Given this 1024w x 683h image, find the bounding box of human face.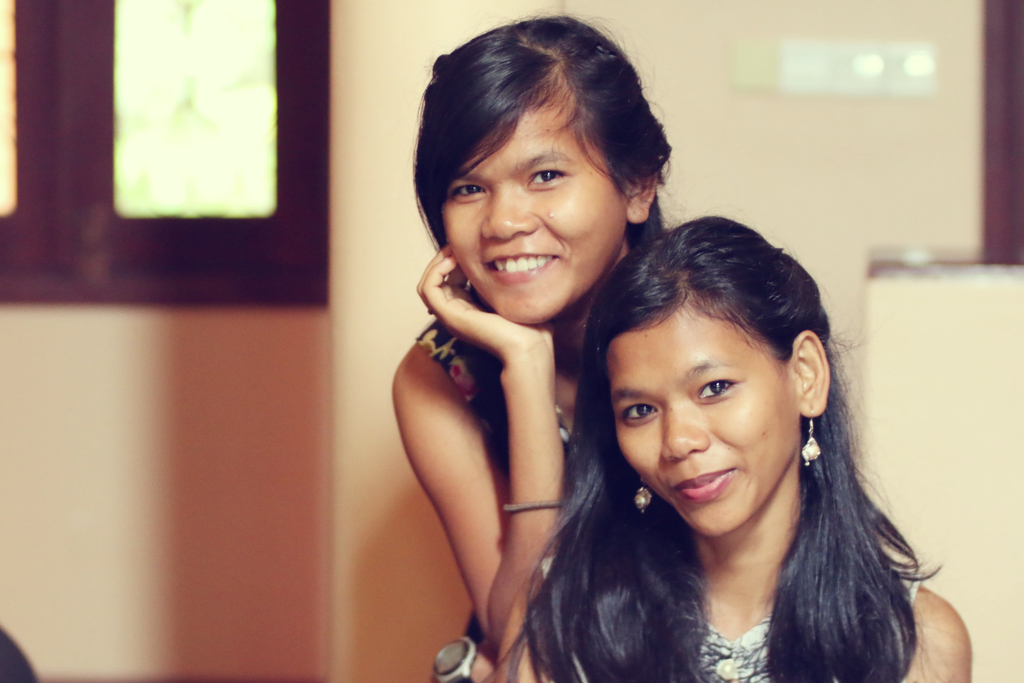
443/113/620/325.
